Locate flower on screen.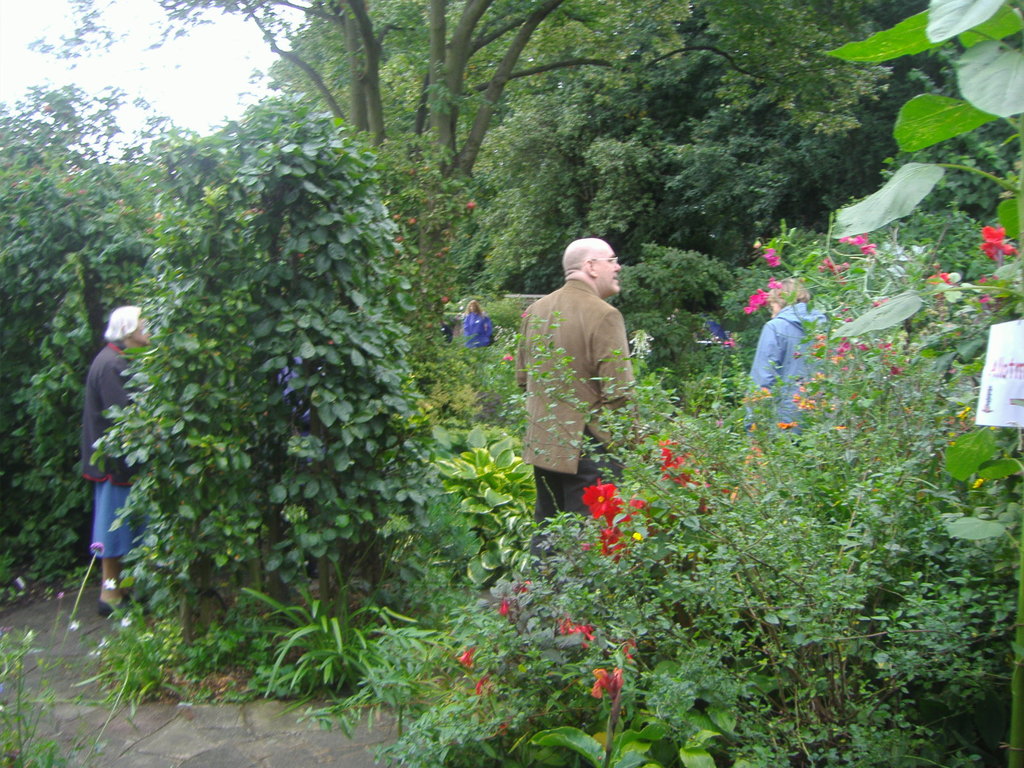
On screen at (left=477, top=669, right=492, bottom=695).
